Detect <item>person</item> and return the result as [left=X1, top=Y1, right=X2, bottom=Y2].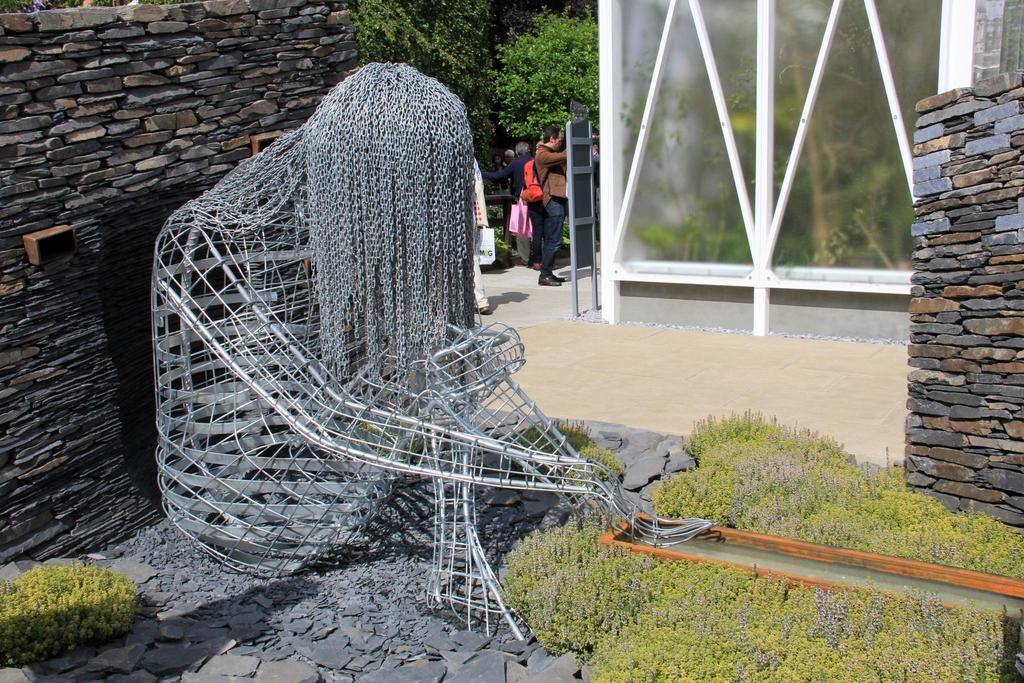
[left=591, top=142, right=600, bottom=160].
